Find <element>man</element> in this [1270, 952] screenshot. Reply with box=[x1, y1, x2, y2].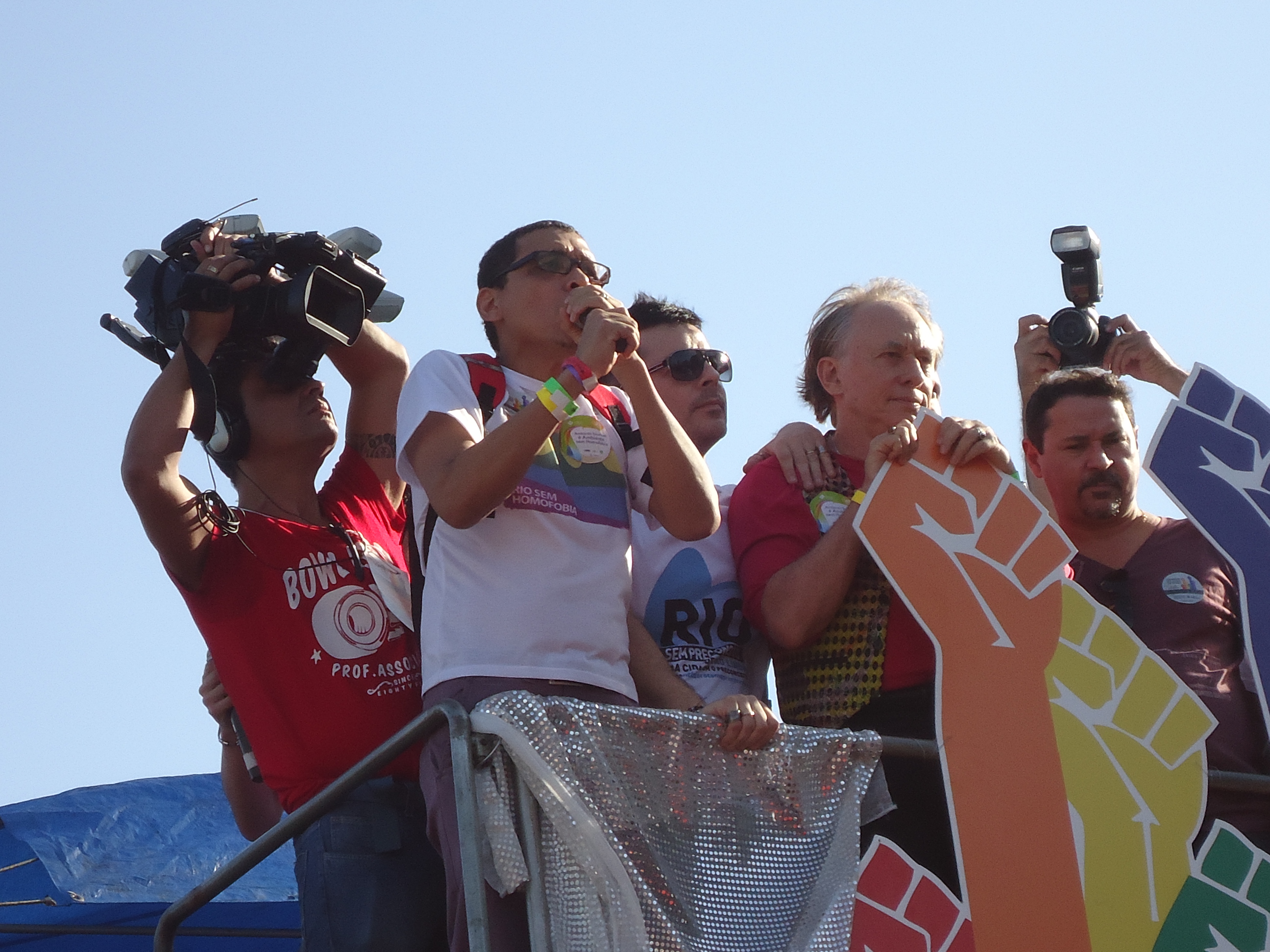
box=[193, 102, 354, 466].
